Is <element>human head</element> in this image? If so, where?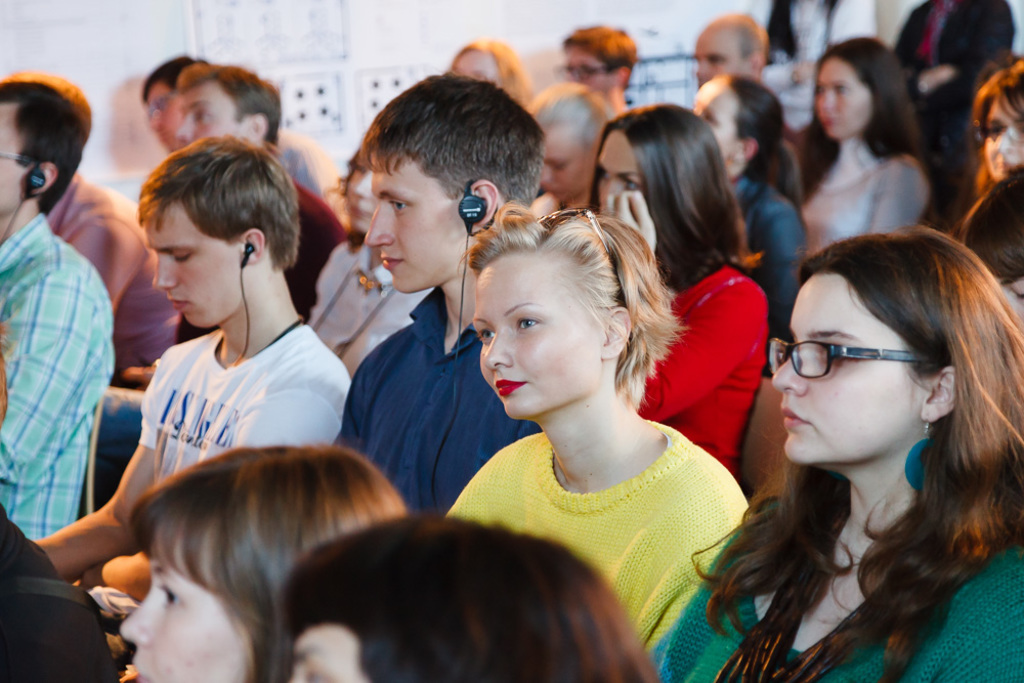
Yes, at l=0, t=70, r=85, b=140.
